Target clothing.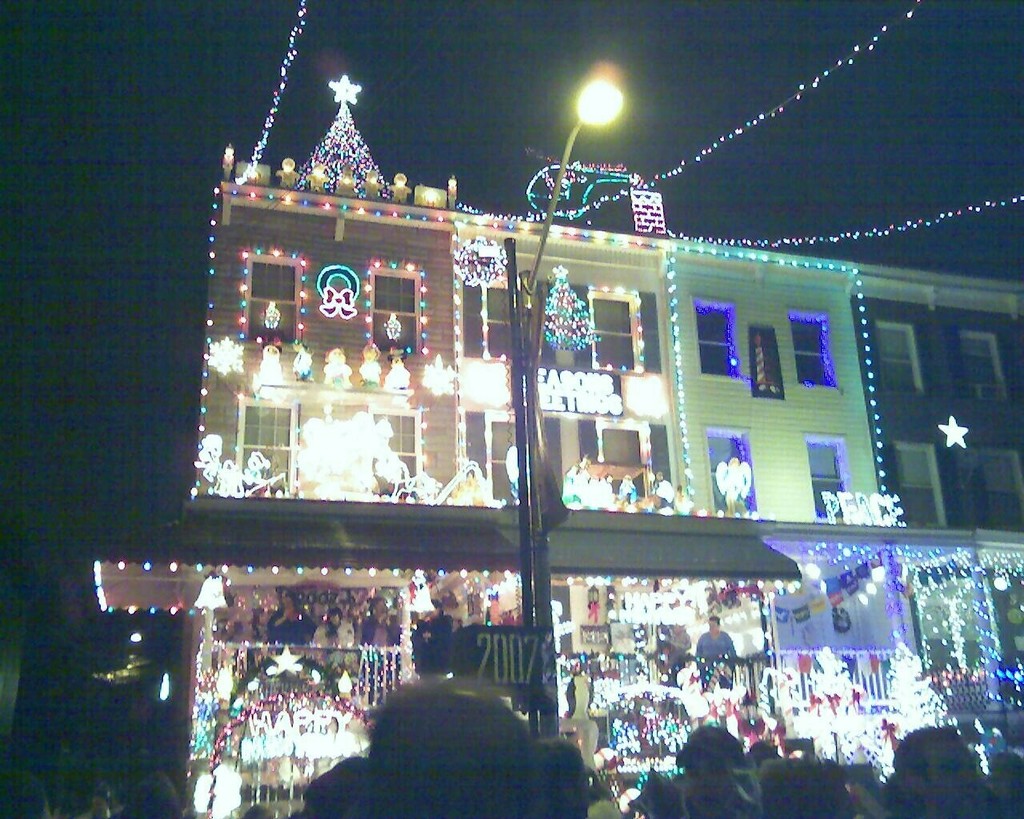
Target region: detection(687, 627, 734, 657).
